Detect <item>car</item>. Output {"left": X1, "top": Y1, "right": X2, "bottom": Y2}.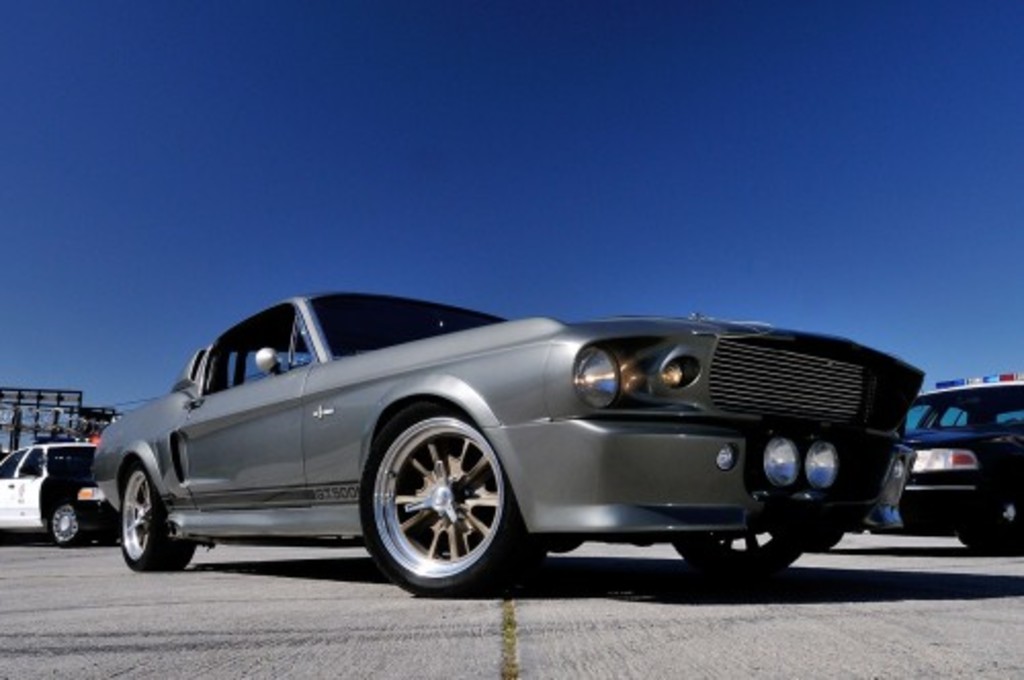
{"left": 0, "top": 440, "right": 119, "bottom": 547}.
